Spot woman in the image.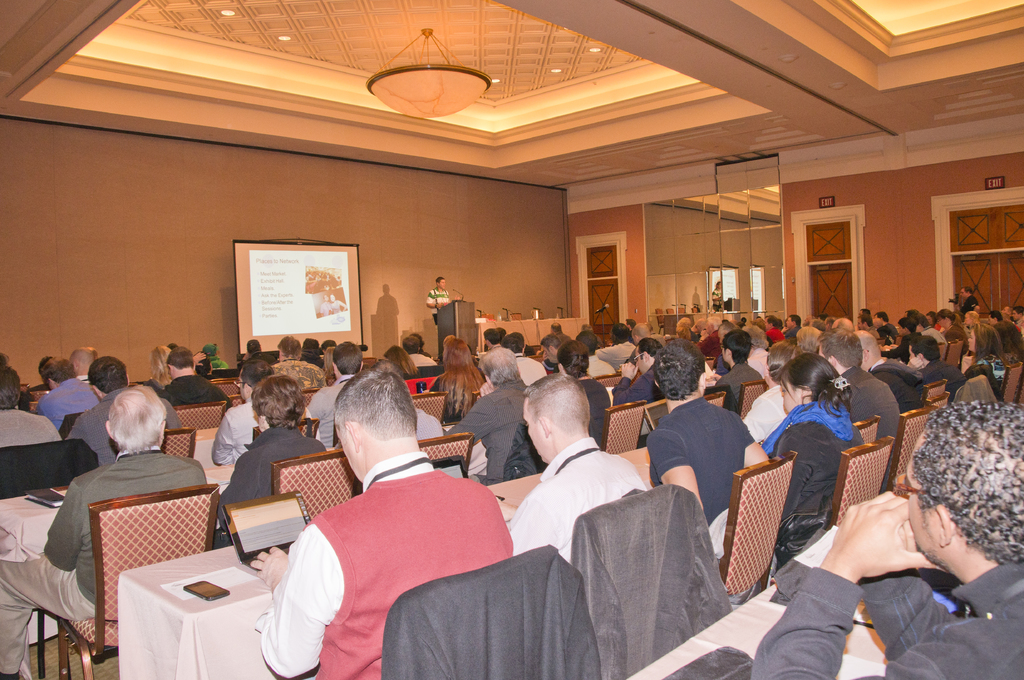
woman found at (320, 345, 336, 378).
